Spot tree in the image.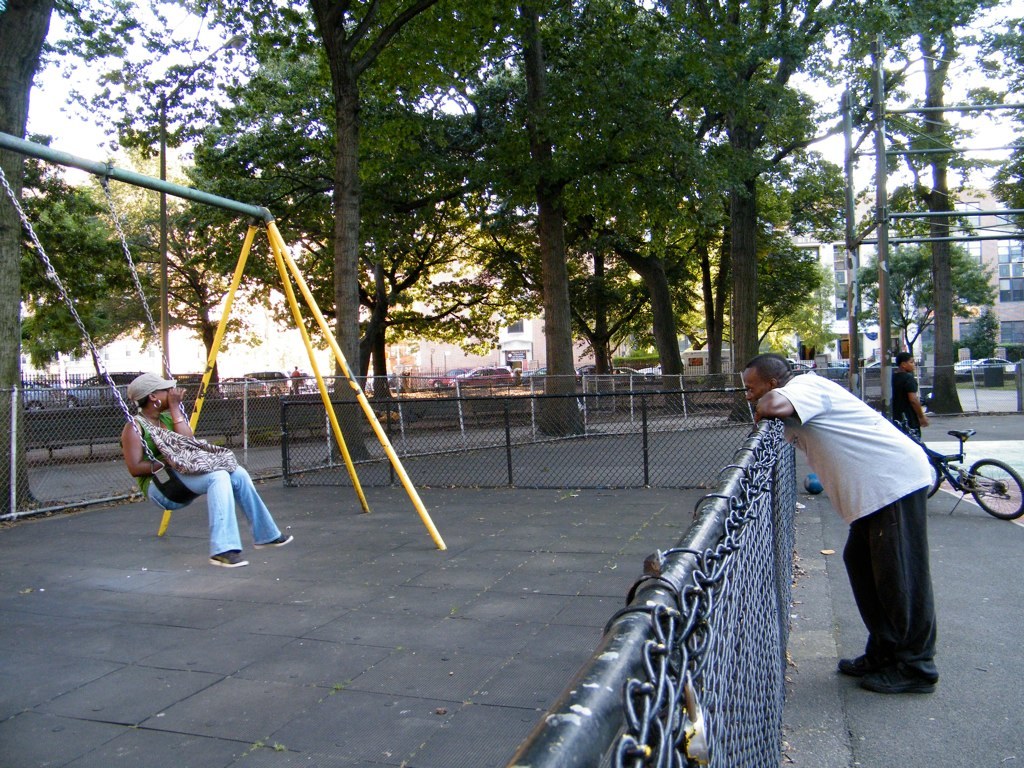
tree found at (left=180, top=0, right=518, bottom=481).
